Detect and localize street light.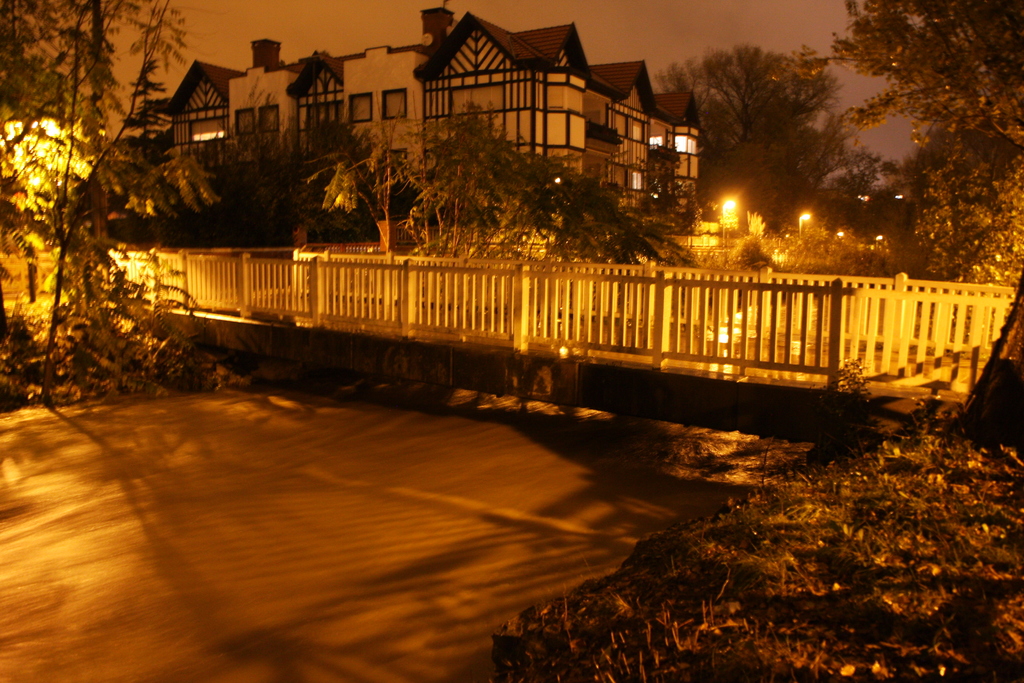
Localized at locate(877, 235, 885, 253).
